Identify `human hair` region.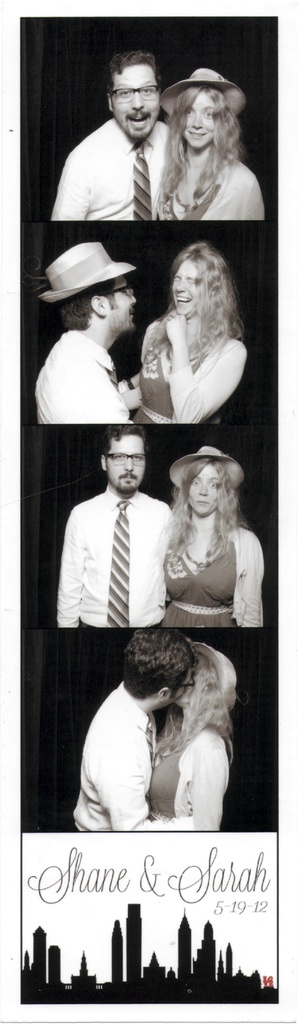
Region: {"x1": 124, "y1": 628, "x2": 192, "y2": 702}.
